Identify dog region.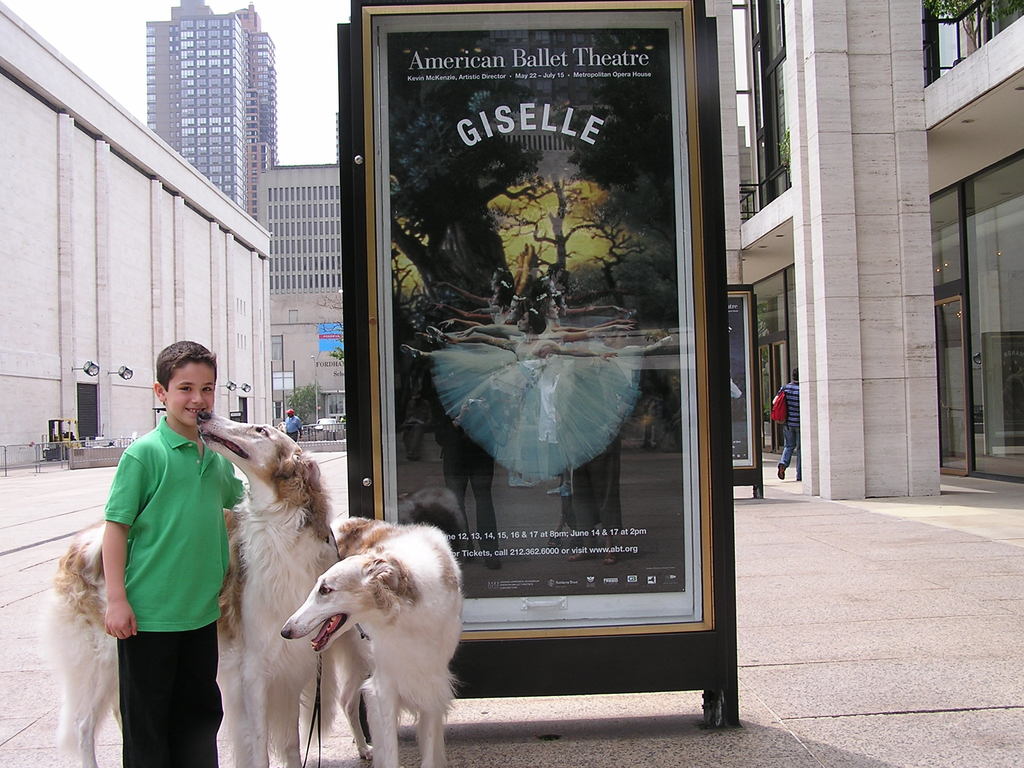
Region: (left=277, top=515, right=464, bottom=767).
